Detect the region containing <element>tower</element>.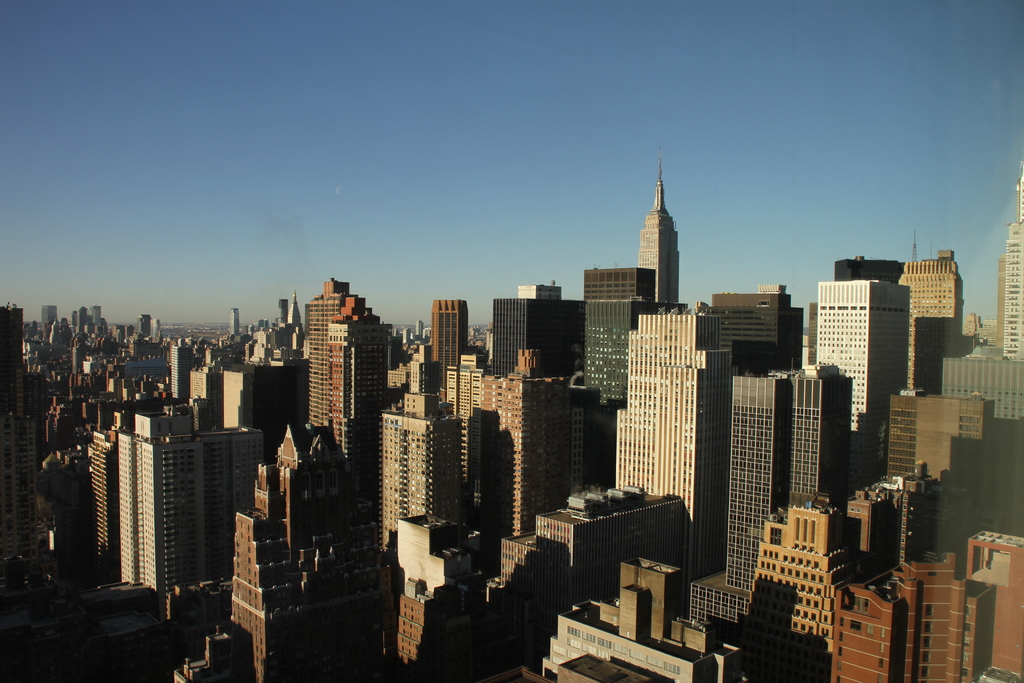
rect(325, 297, 372, 459).
